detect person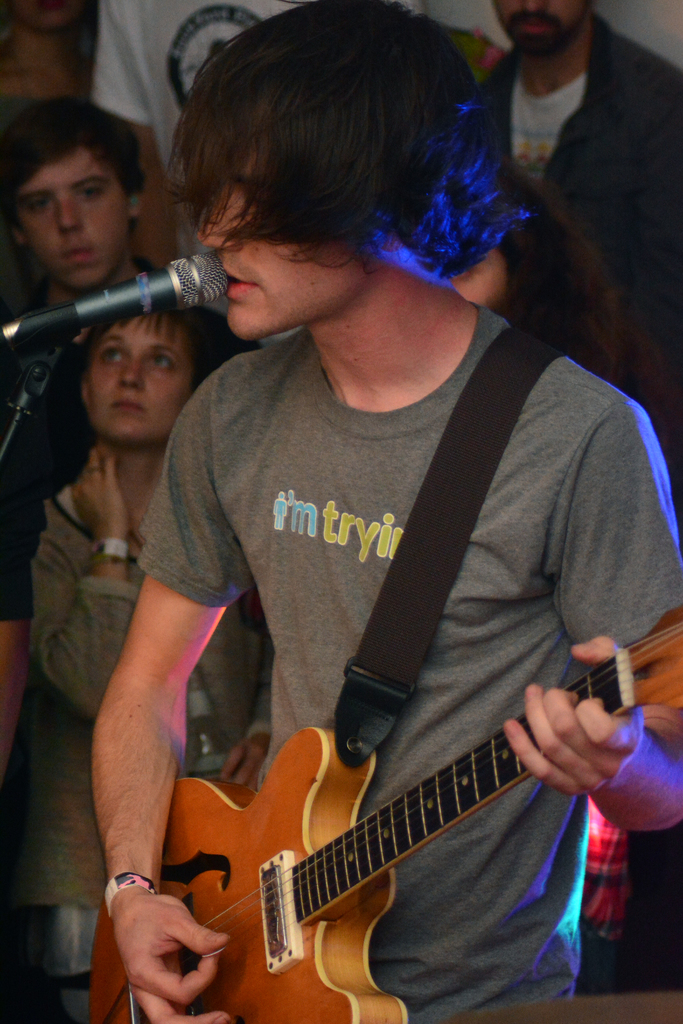
1,293,282,904
